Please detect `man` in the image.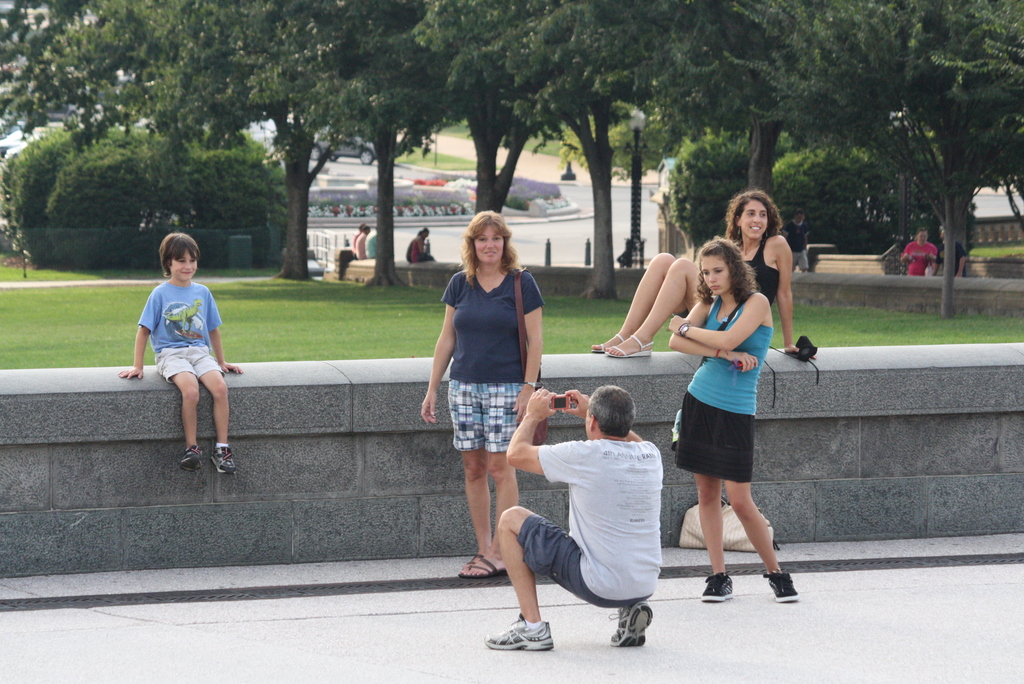
rect(900, 231, 936, 281).
